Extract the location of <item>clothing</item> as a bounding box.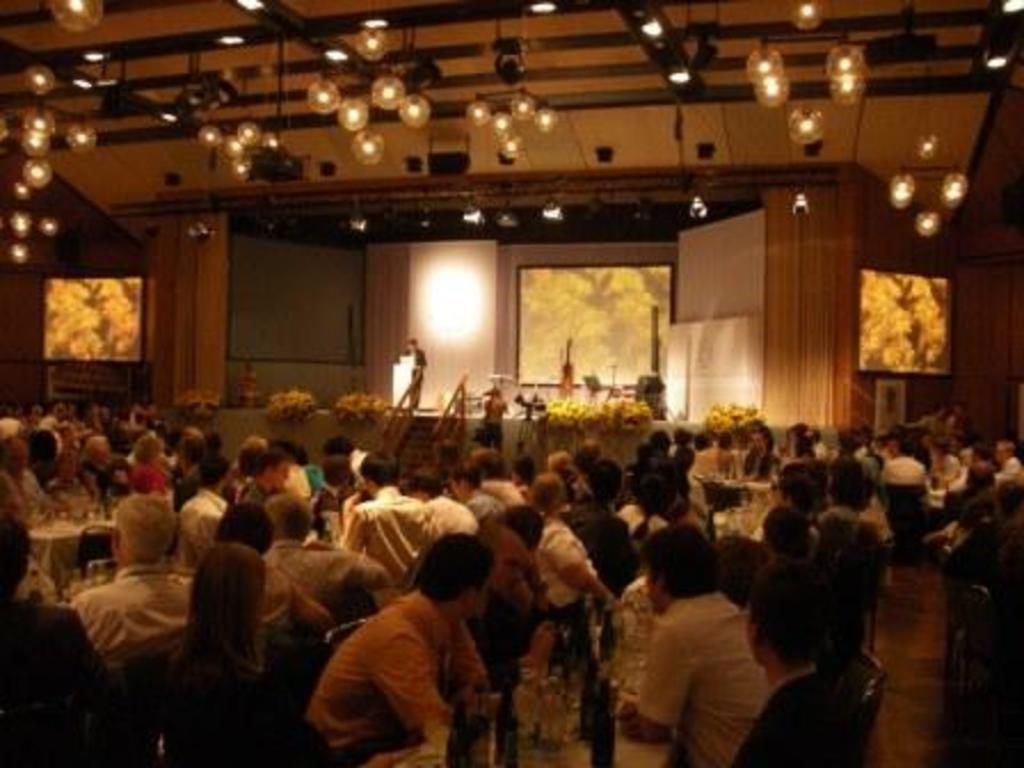
detection(635, 590, 766, 766).
